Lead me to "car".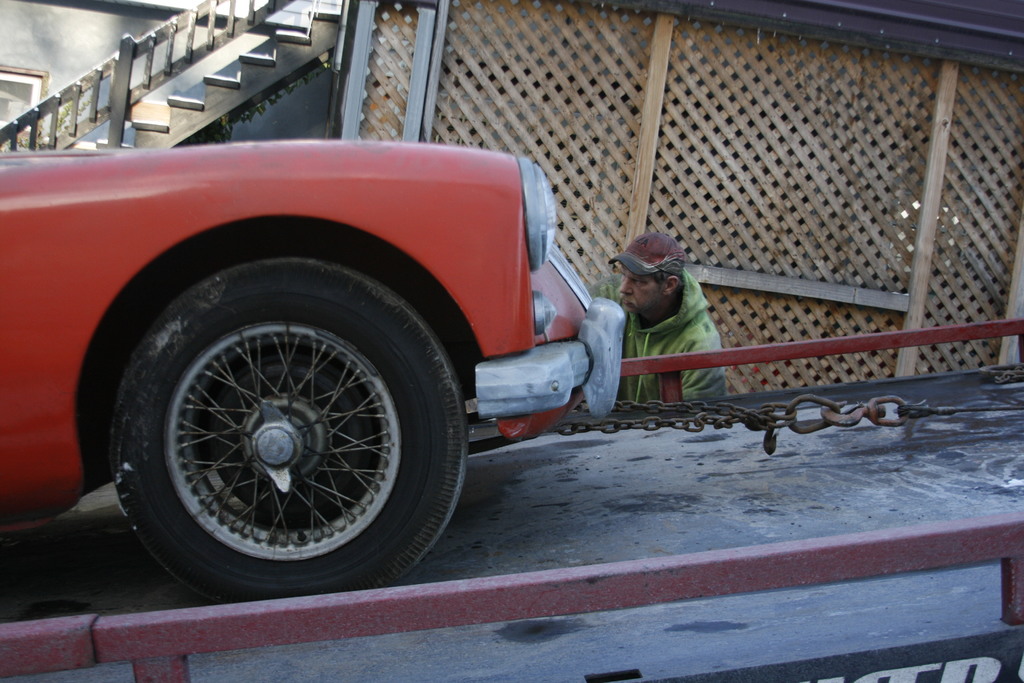
Lead to x1=0 y1=100 x2=732 y2=595.
